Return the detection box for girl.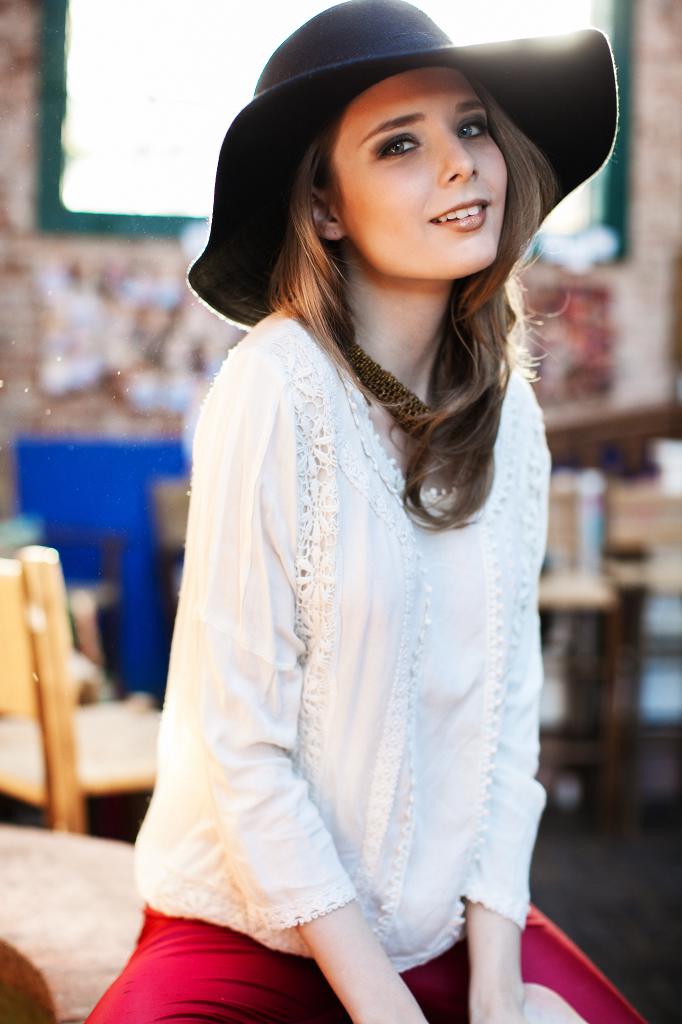
85 0 650 1023.
